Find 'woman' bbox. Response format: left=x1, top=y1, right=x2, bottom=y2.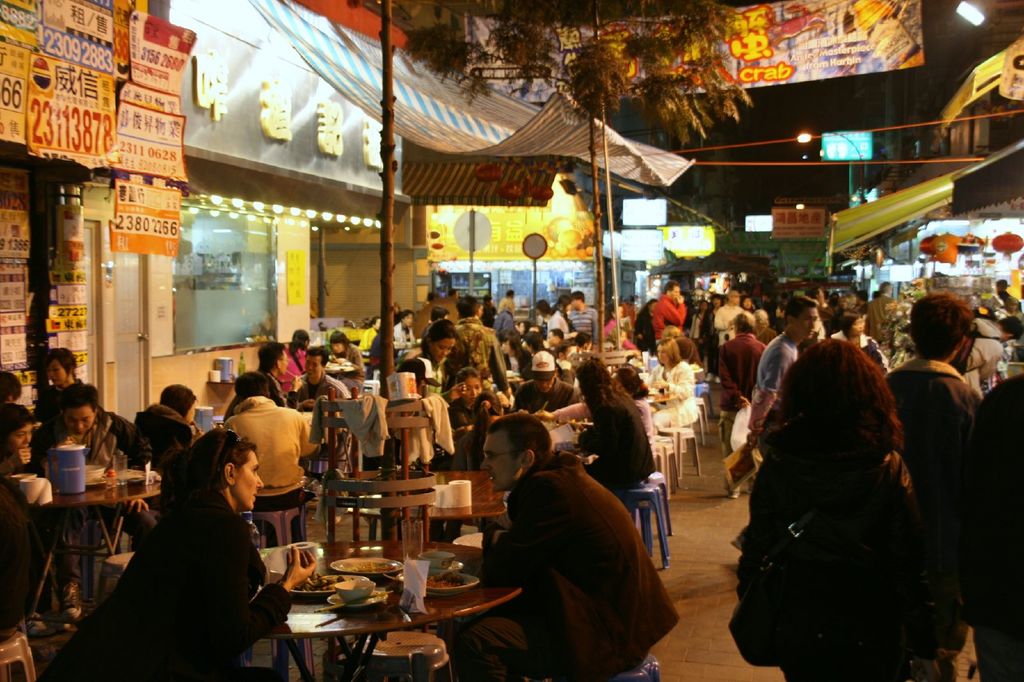
left=650, top=340, right=698, bottom=429.
